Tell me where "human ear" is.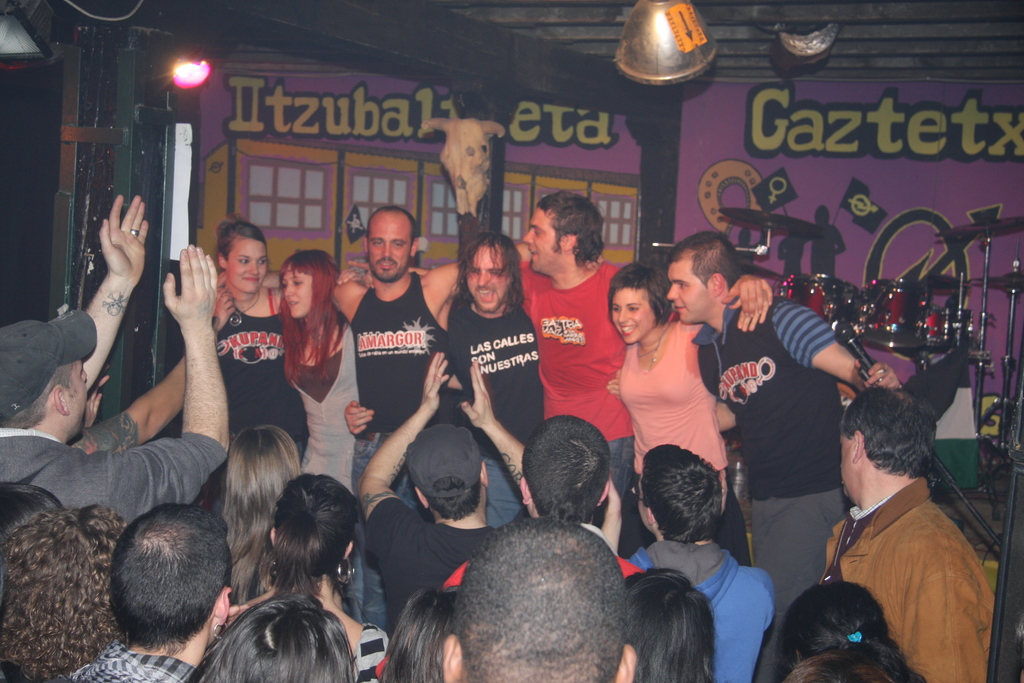
"human ear" is at region(519, 474, 531, 503).
